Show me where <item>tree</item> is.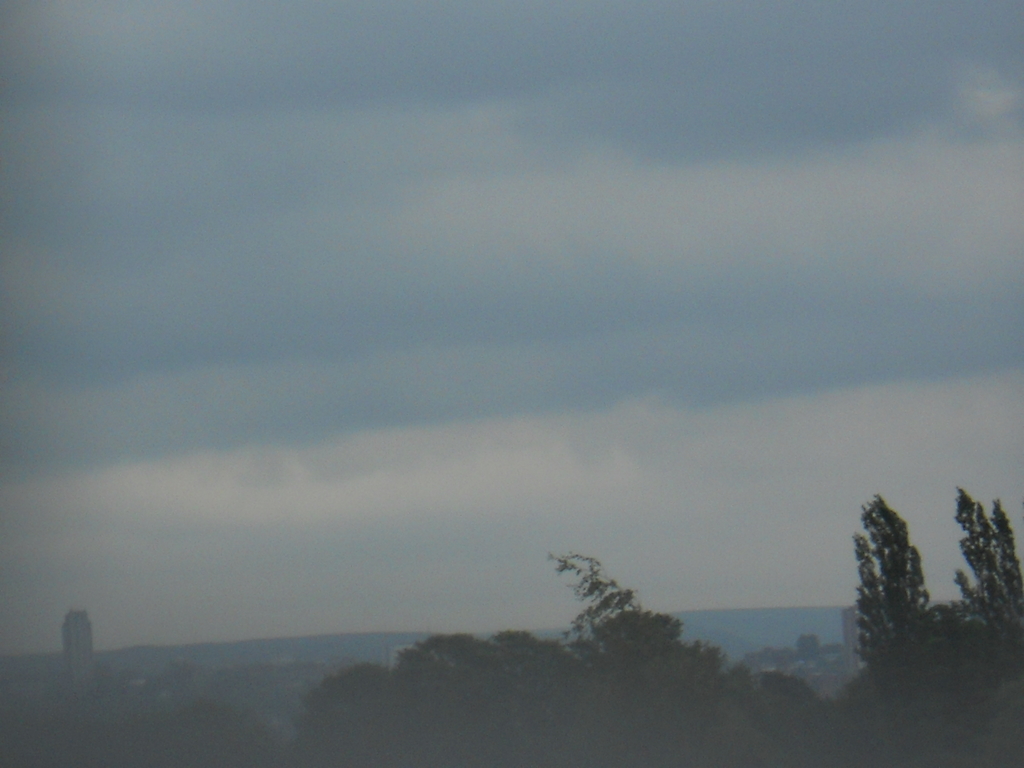
<item>tree</item> is at locate(938, 477, 1023, 635).
